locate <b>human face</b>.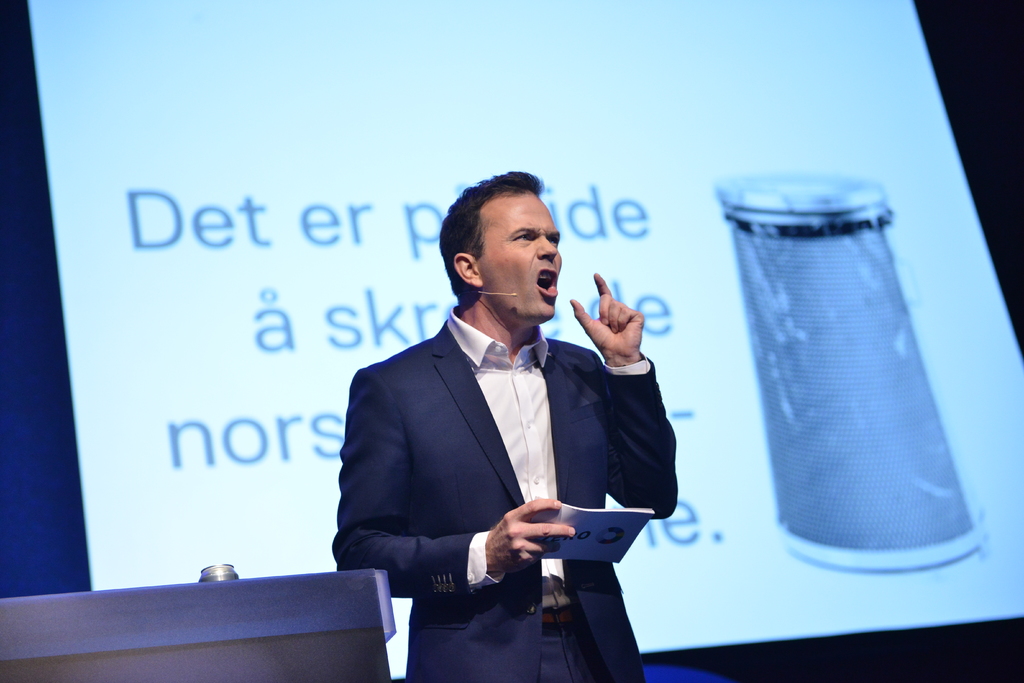
Bounding box: [472, 190, 557, 313].
